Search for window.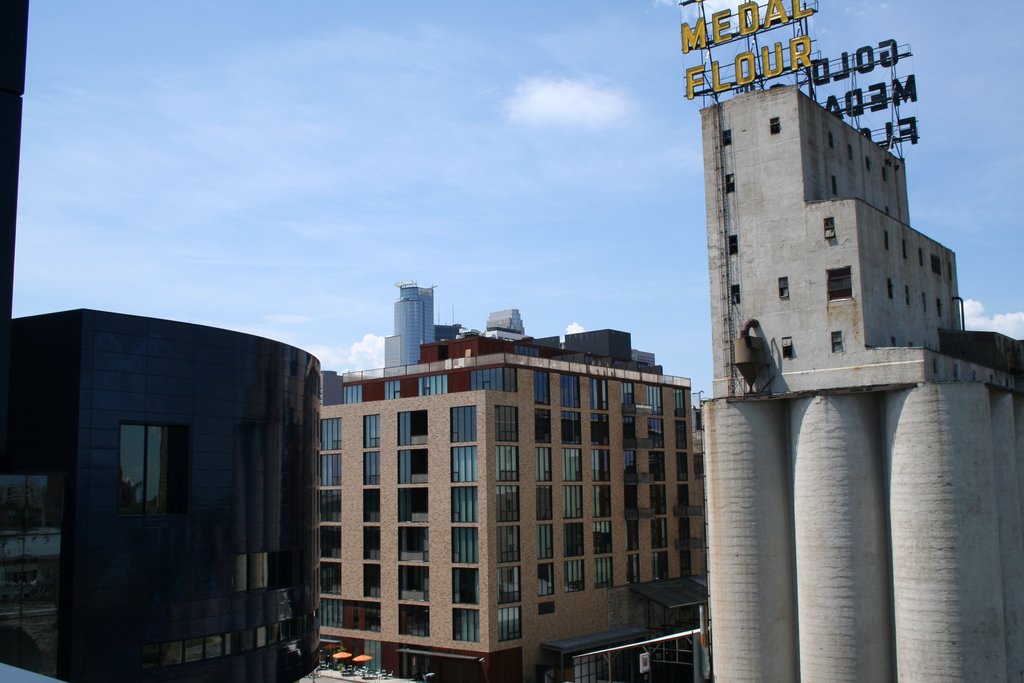
Found at [321, 525, 341, 556].
